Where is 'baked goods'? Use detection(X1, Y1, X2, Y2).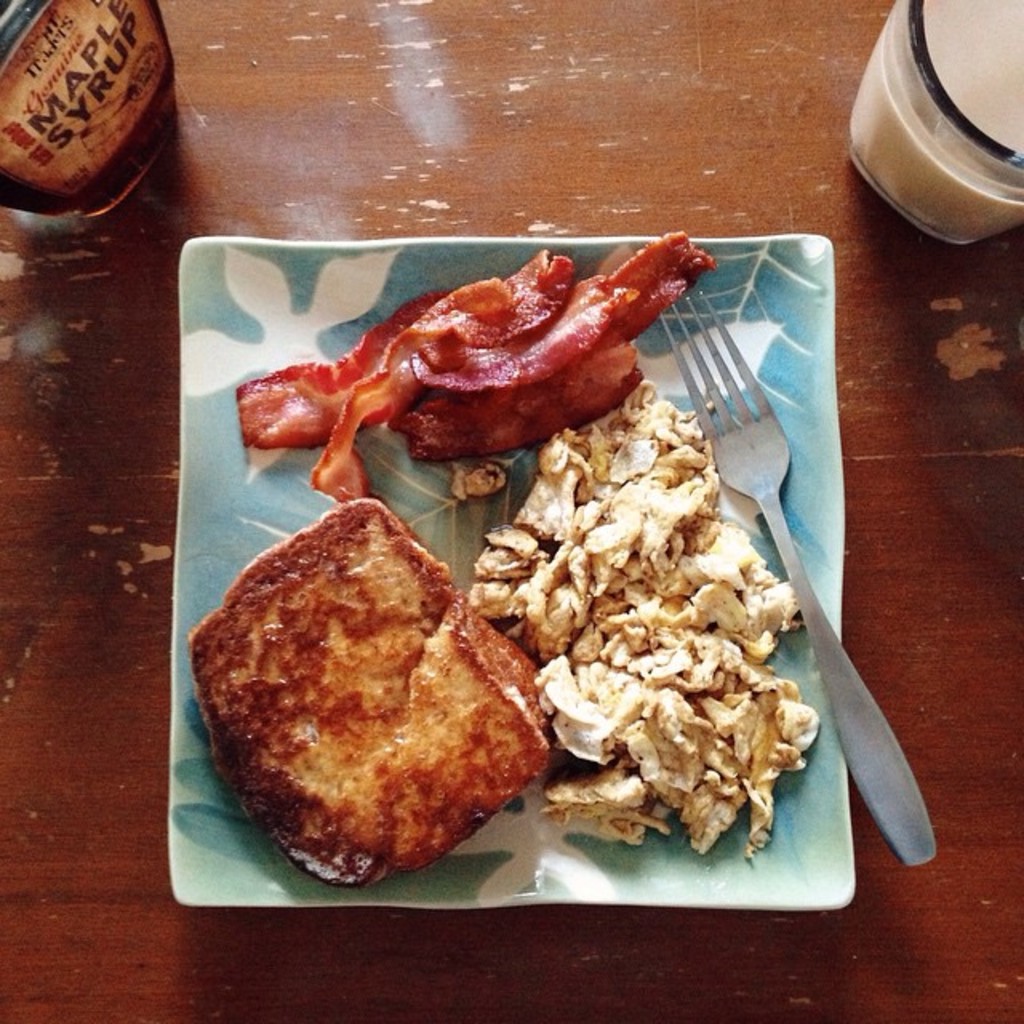
detection(176, 526, 539, 840).
